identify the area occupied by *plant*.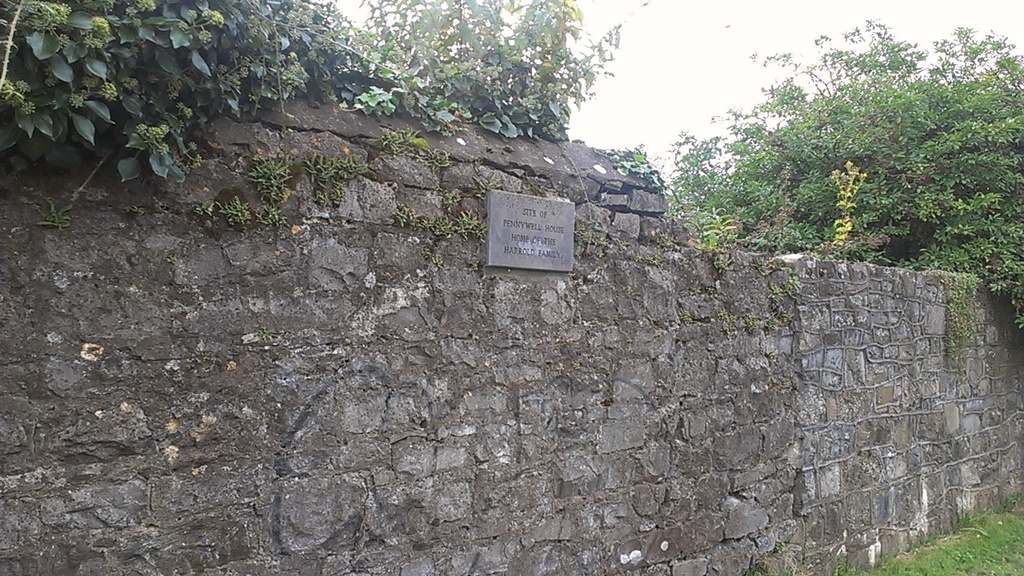
Area: [left=263, top=206, right=283, bottom=226].
